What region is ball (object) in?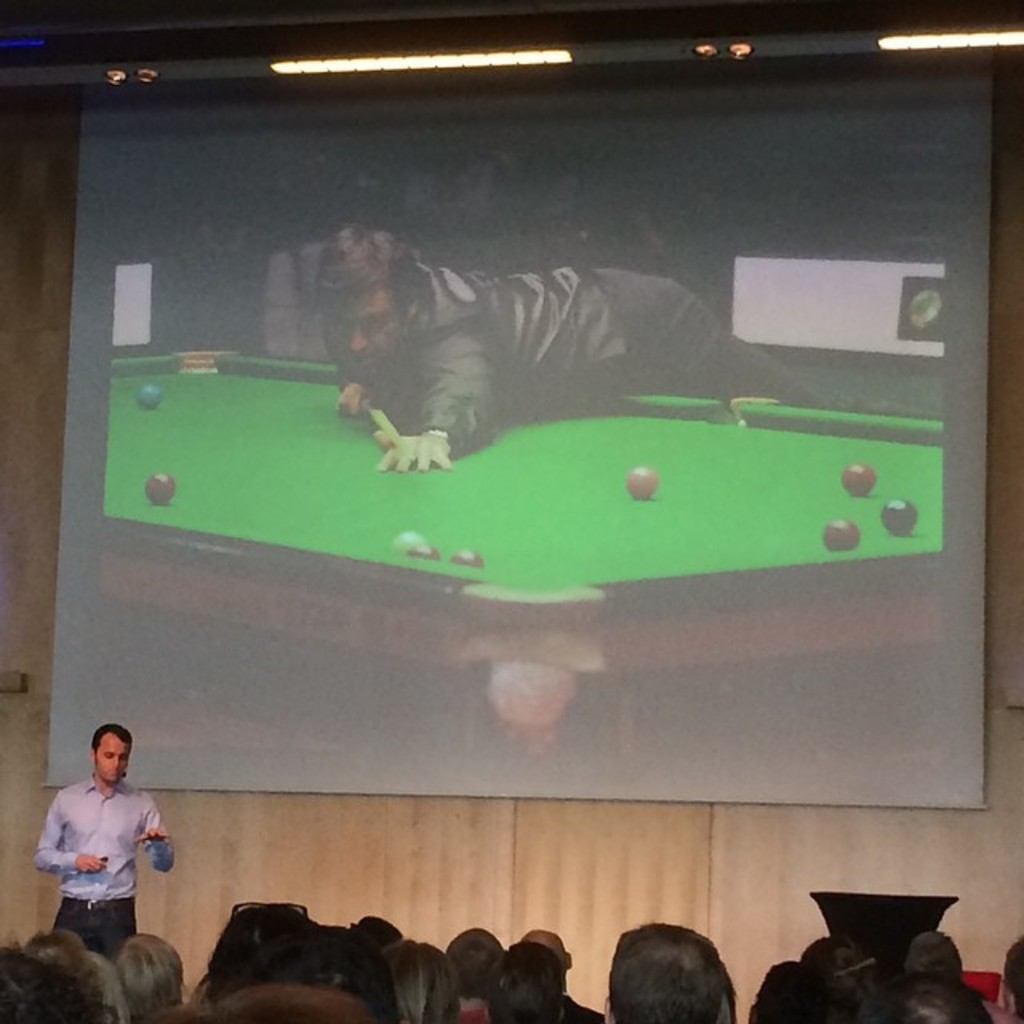
(left=842, top=462, right=878, bottom=501).
